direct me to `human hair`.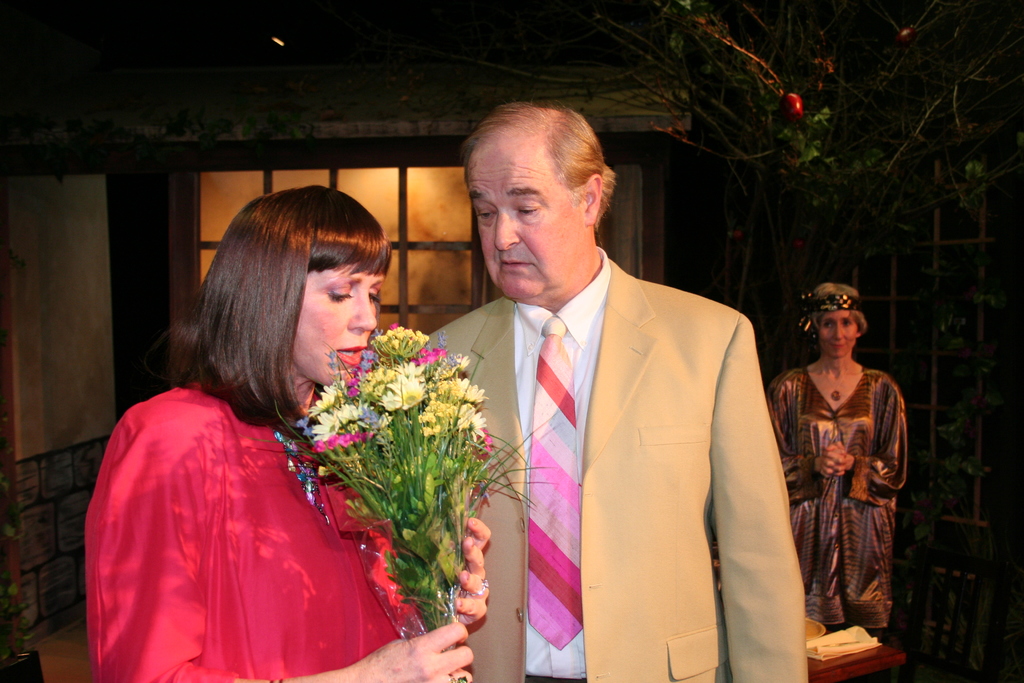
Direction: x1=466, y1=95, x2=614, y2=222.
